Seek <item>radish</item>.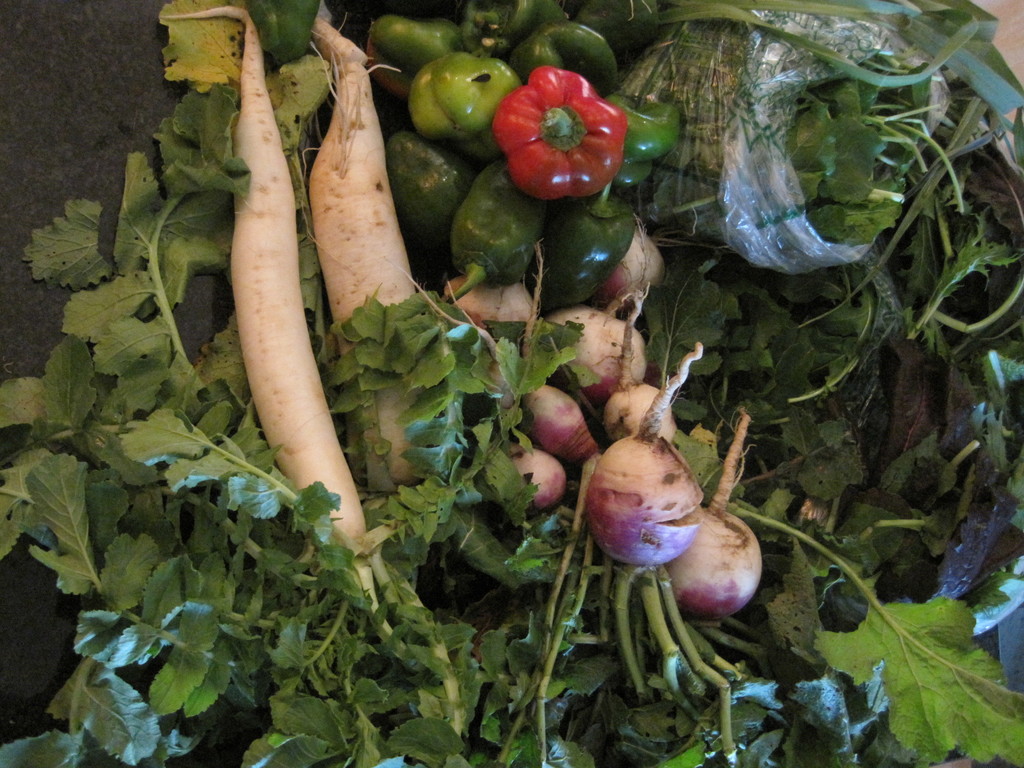
box(587, 209, 662, 311).
